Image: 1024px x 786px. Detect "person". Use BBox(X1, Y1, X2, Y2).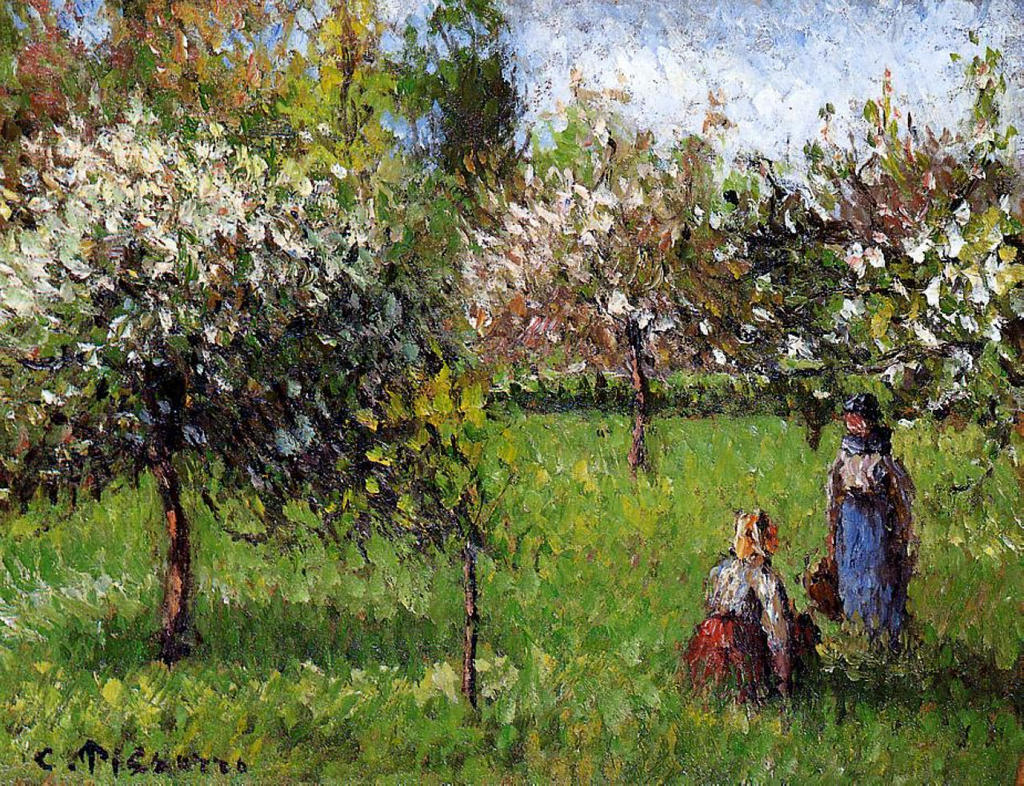
BBox(685, 510, 822, 699).
